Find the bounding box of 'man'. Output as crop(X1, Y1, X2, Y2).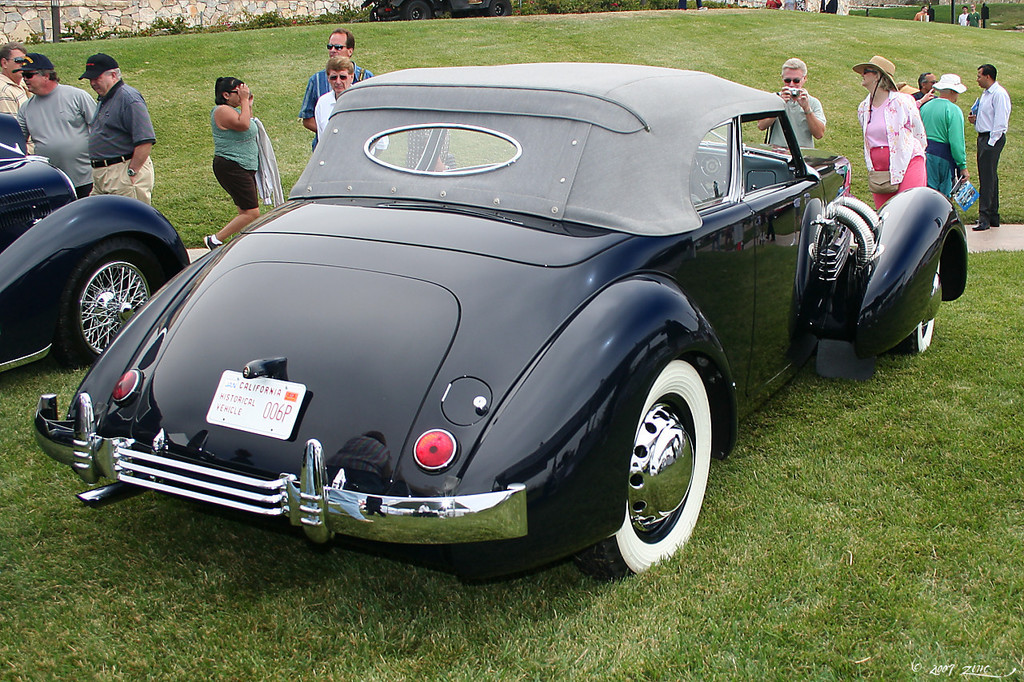
crop(974, 64, 1014, 229).
